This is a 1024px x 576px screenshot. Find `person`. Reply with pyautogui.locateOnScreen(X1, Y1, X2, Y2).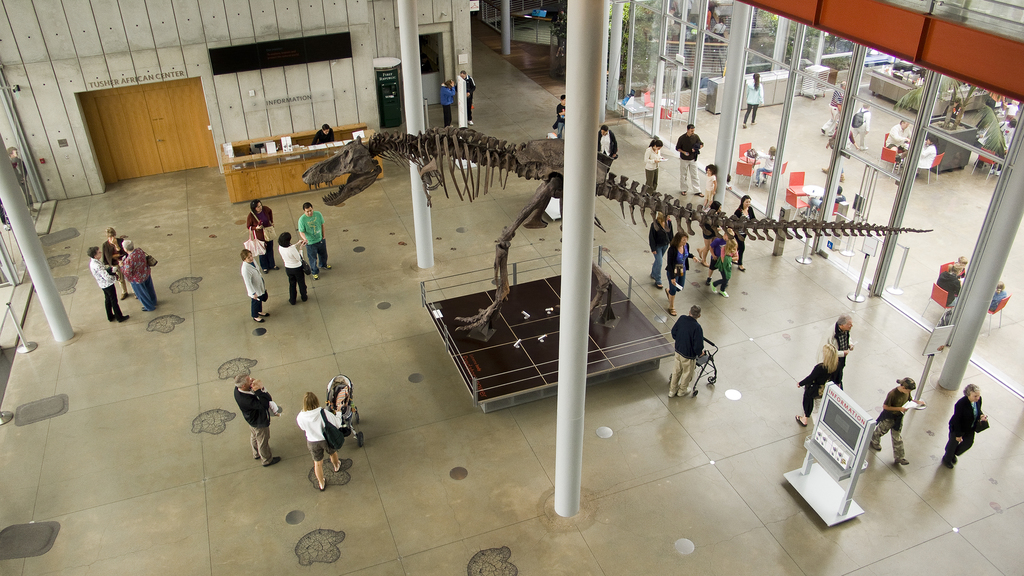
pyautogui.locateOnScreen(731, 191, 760, 269).
